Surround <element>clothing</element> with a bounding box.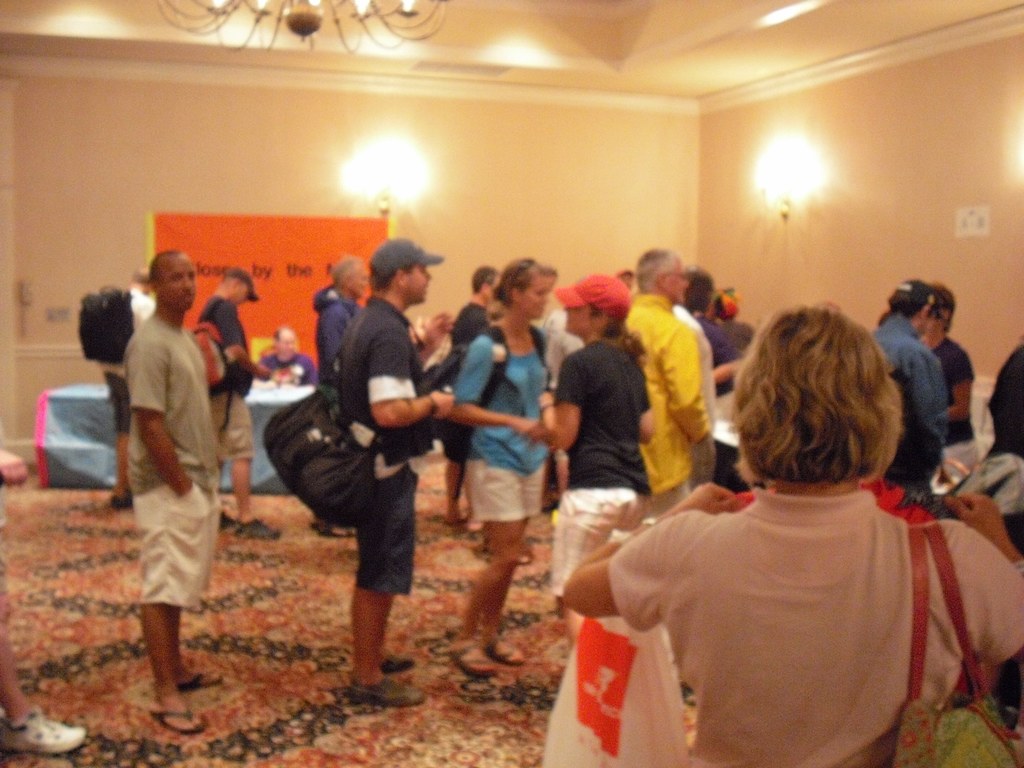
BBox(106, 287, 157, 434).
